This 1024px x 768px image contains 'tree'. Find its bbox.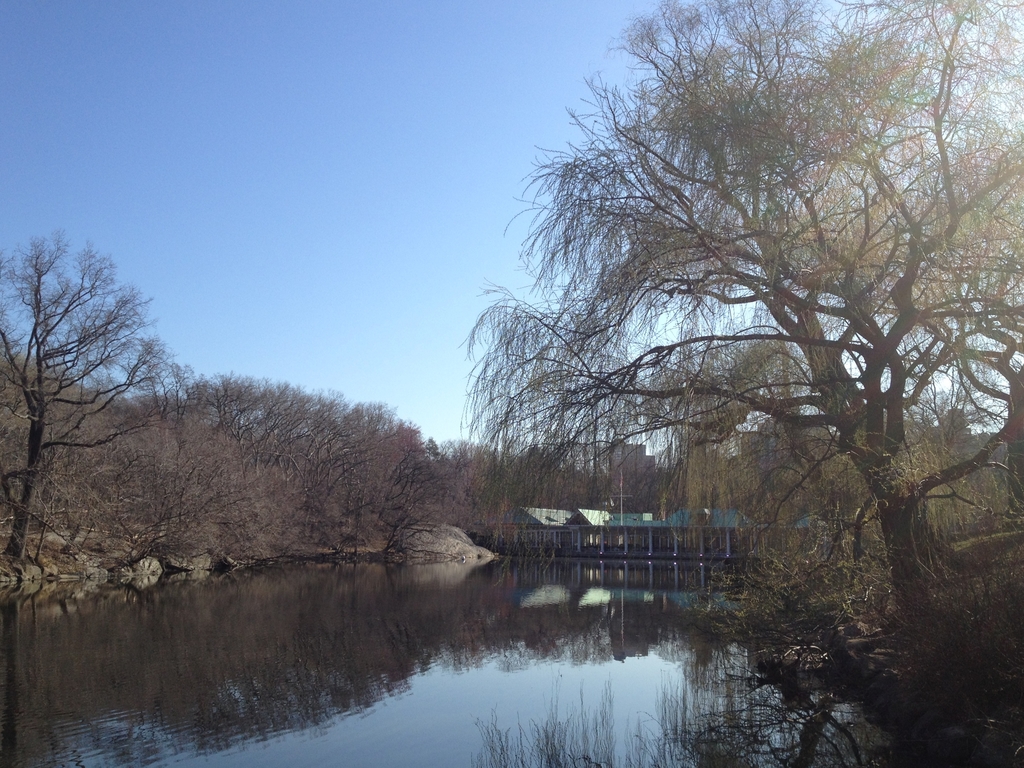
(19,426,277,573).
